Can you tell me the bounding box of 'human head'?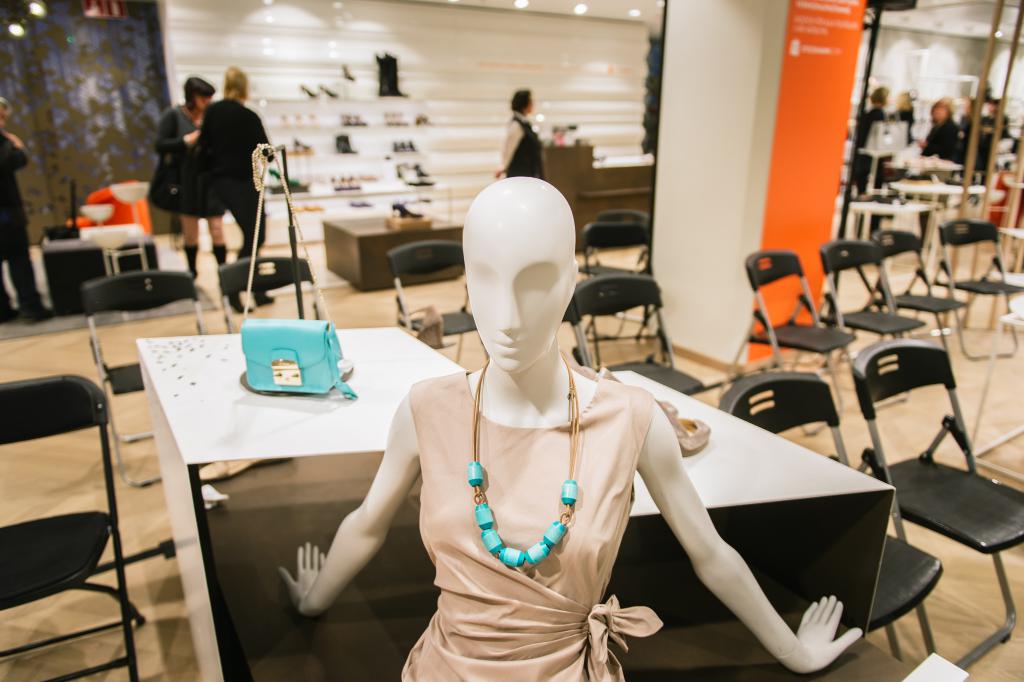
<bbox>510, 88, 532, 113</bbox>.
